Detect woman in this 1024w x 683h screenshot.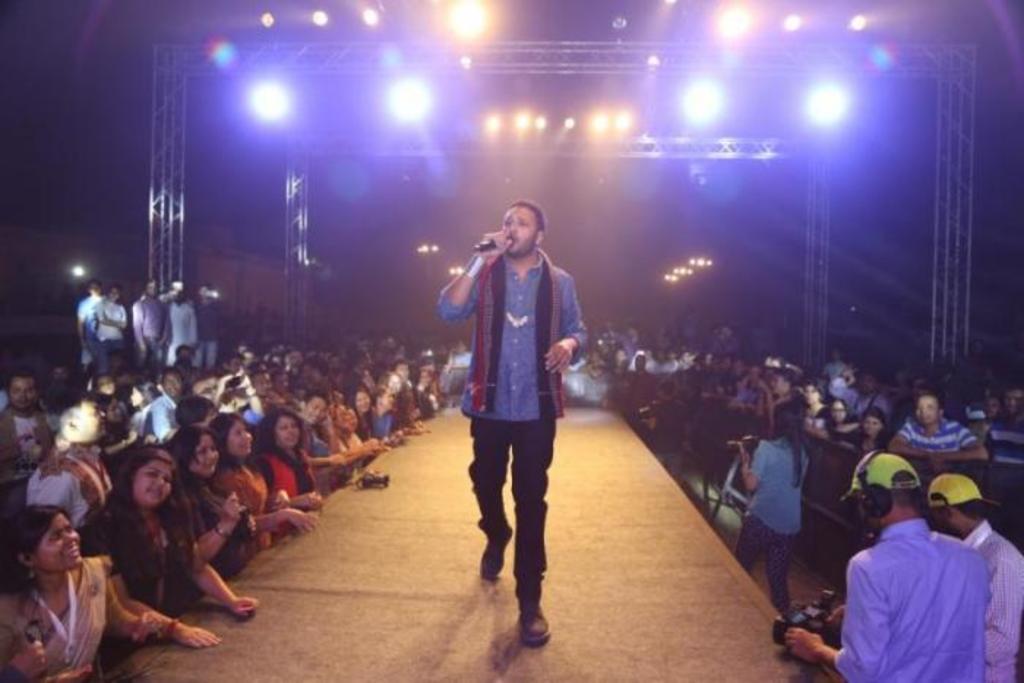
Detection: left=373, top=385, right=395, bottom=443.
